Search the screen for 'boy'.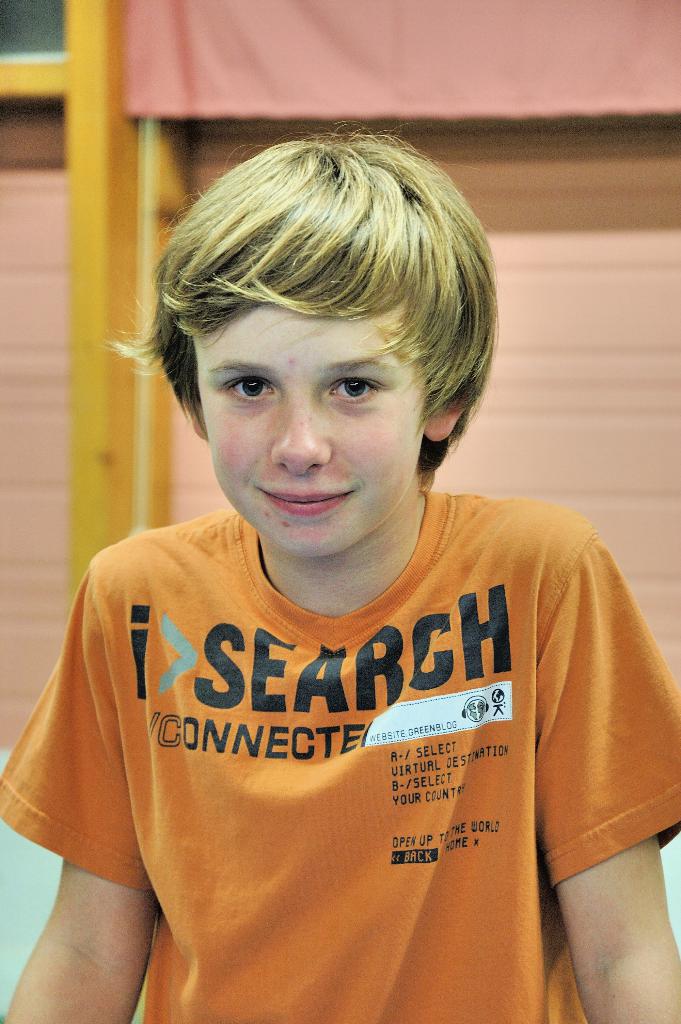
Found at box(0, 121, 680, 1023).
